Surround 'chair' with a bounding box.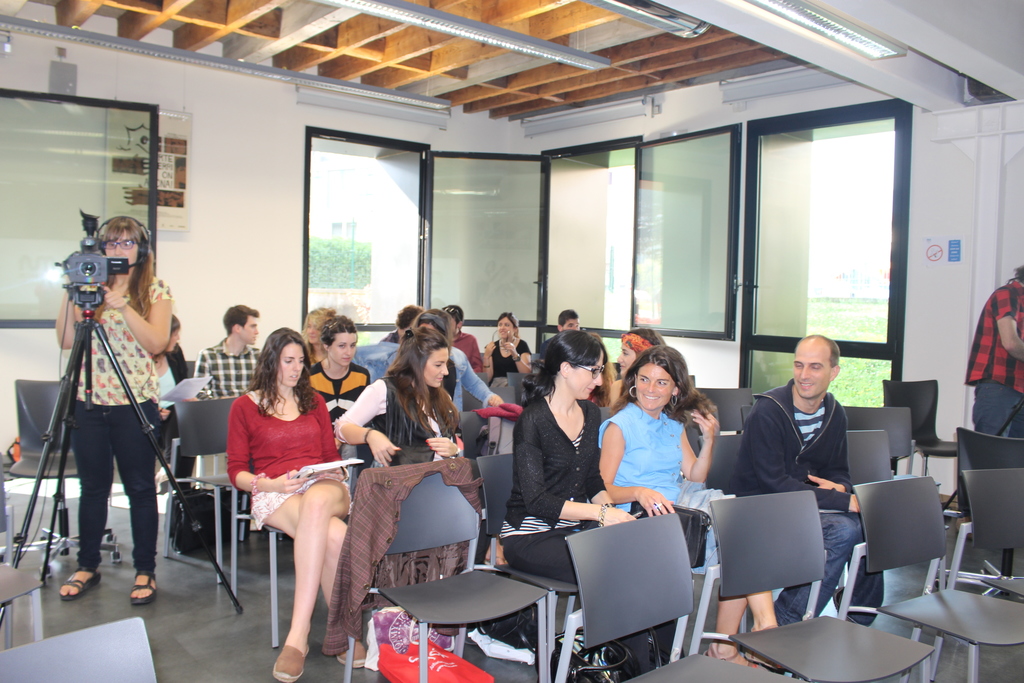
rect(674, 387, 755, 434).
